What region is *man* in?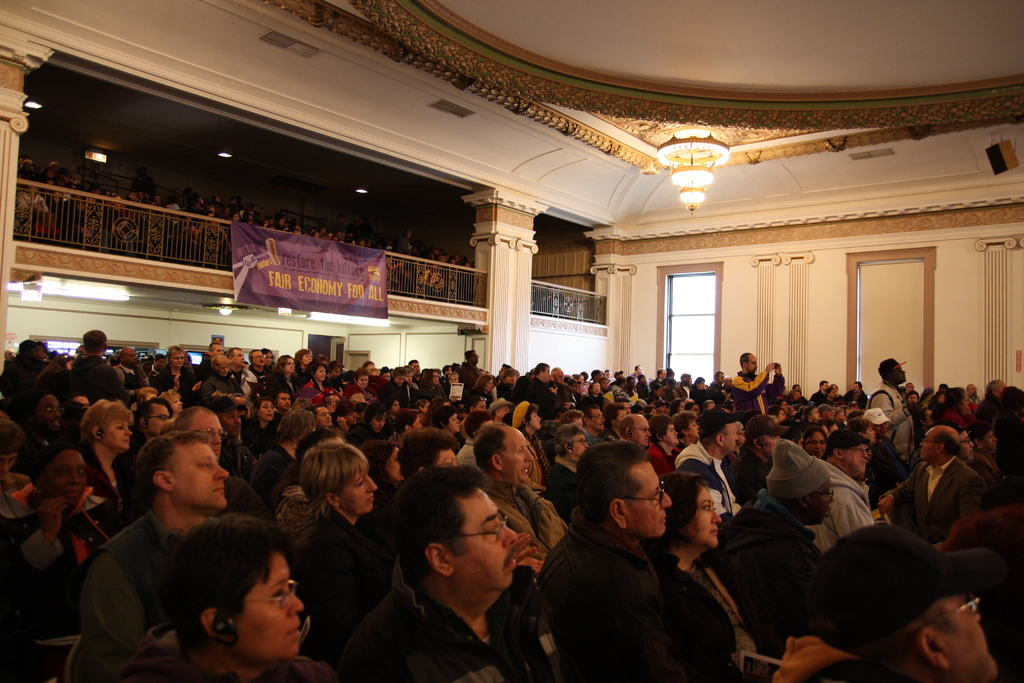
[474,426,567,561].
